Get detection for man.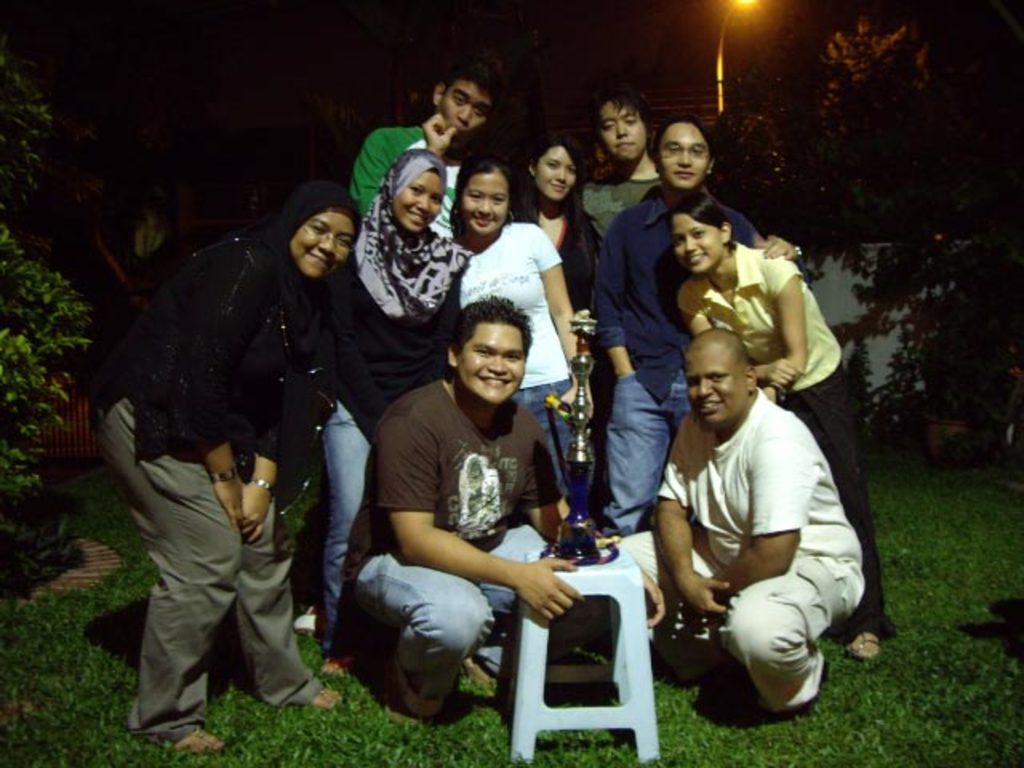
Detection: <bbox>590, 117, 805, 539</bbox>.
